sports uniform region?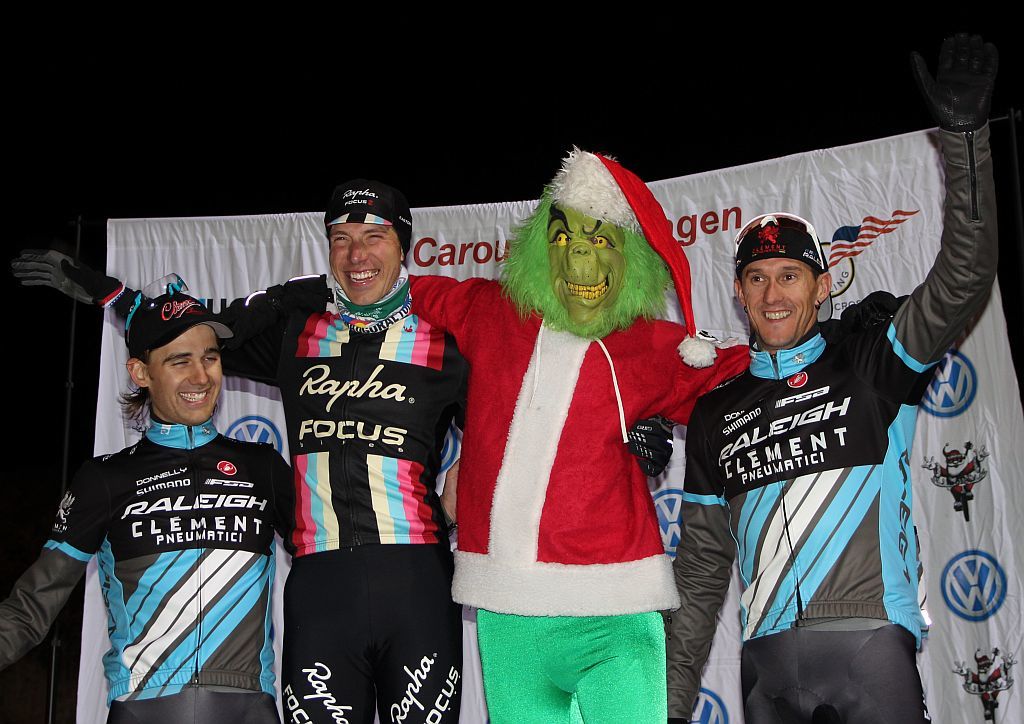
locate(0, 422, 298, 723)
